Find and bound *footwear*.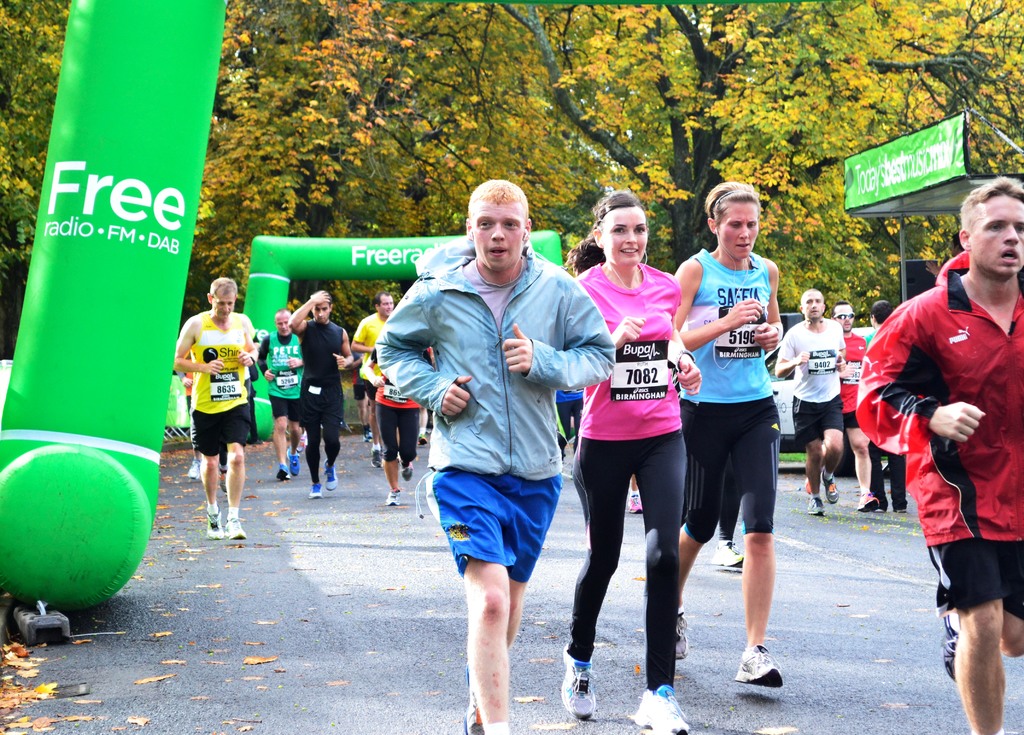
Bound: x1=276, y1=464, x2=292, y2=481.
